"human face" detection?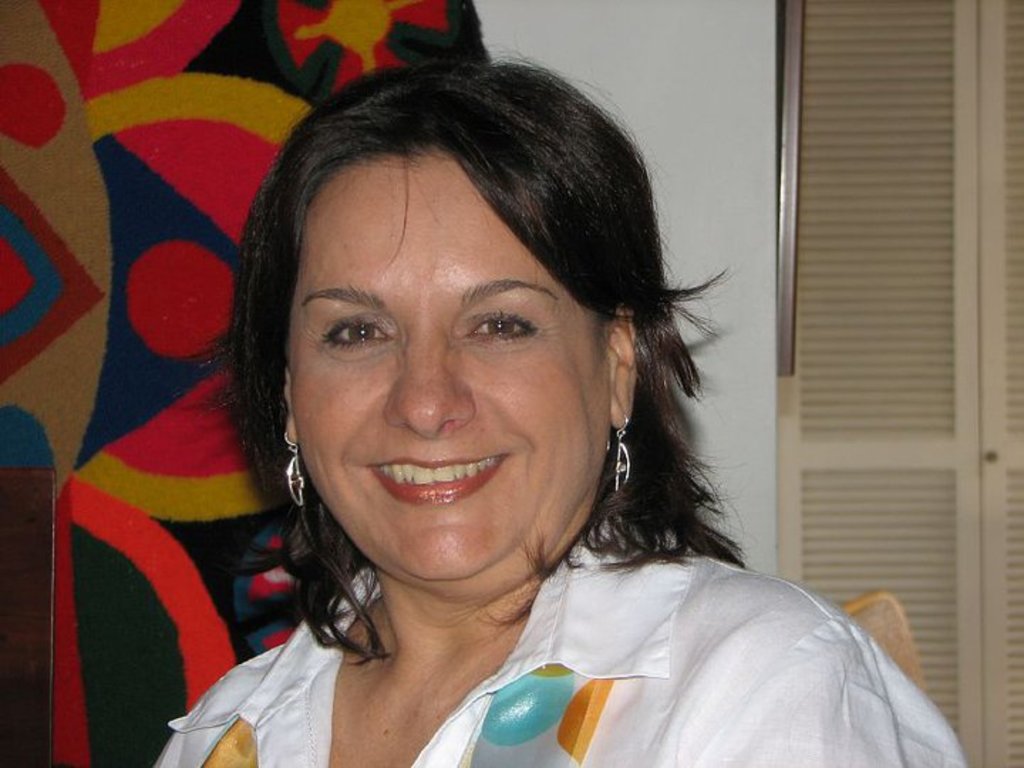
l=280, t=149, r=610, b=583
